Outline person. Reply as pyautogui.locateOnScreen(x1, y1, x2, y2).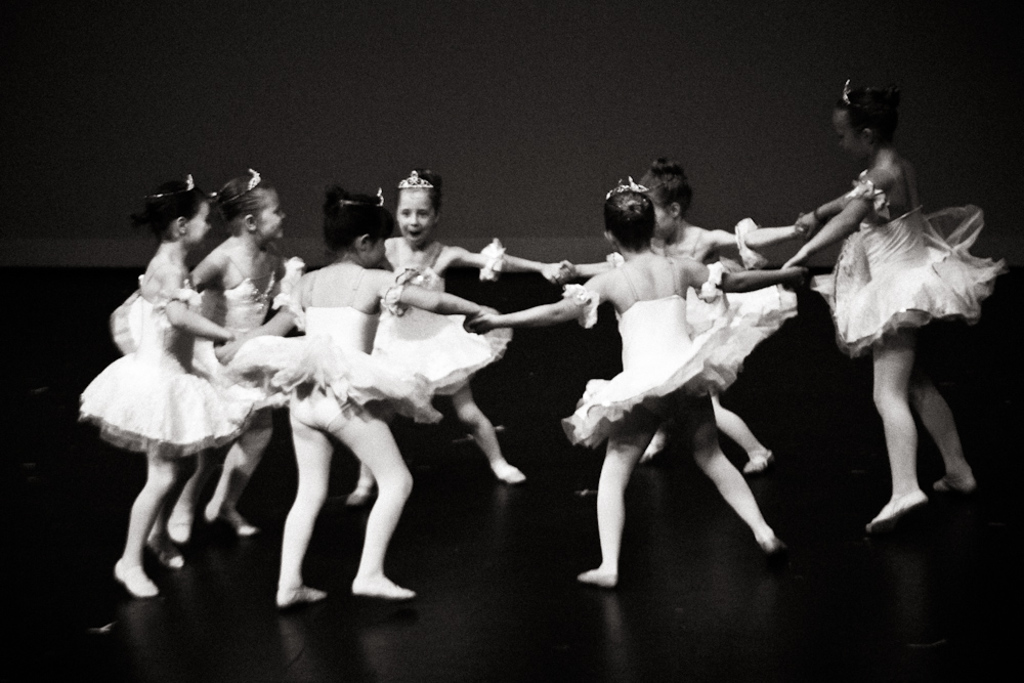
pyautogui.locateOnScreen(465, 175, 805, 591).
